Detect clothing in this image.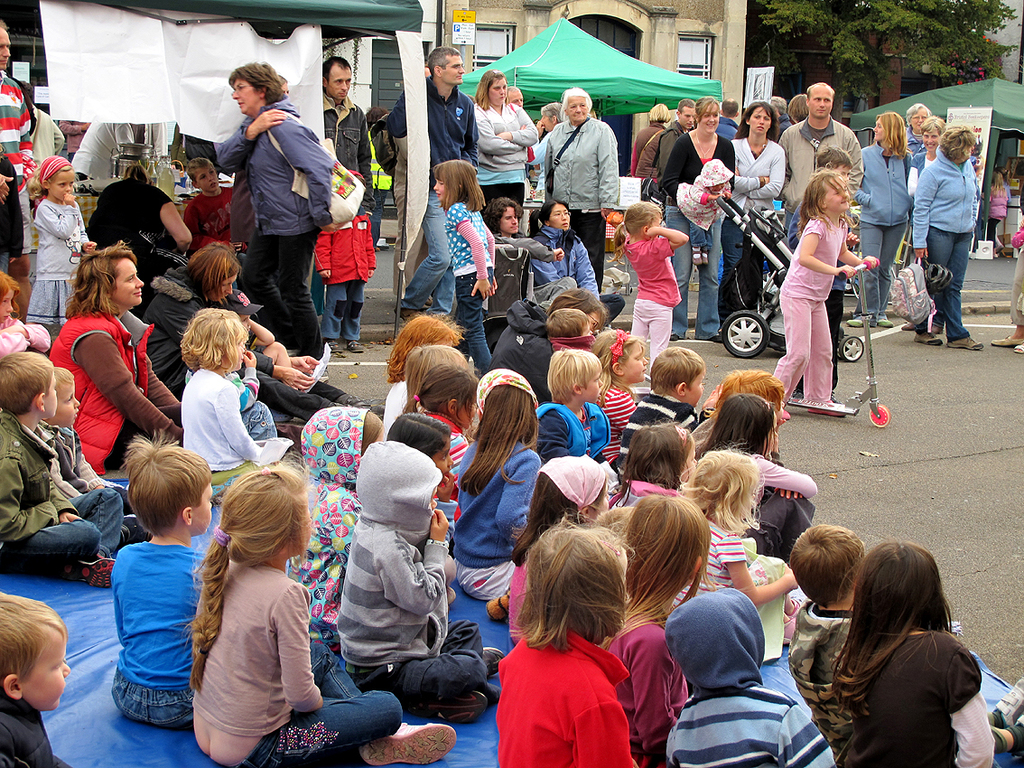
Detection: {"left": 47, "top": 311, "right": 183, "bottom": 470}.
